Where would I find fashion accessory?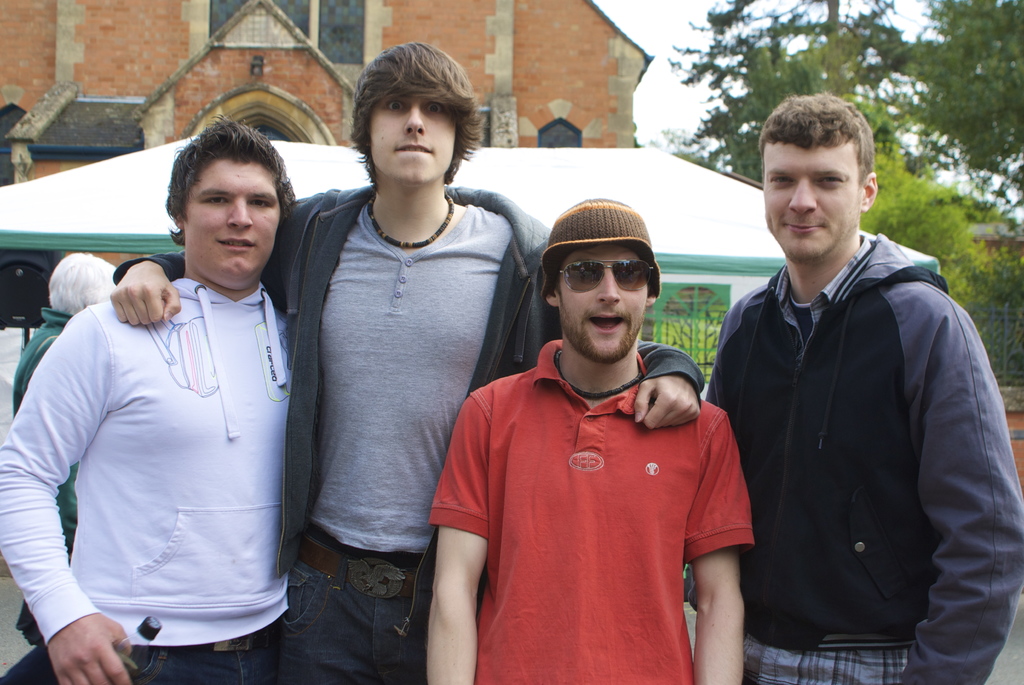
At 547, 351, 649, 392.
